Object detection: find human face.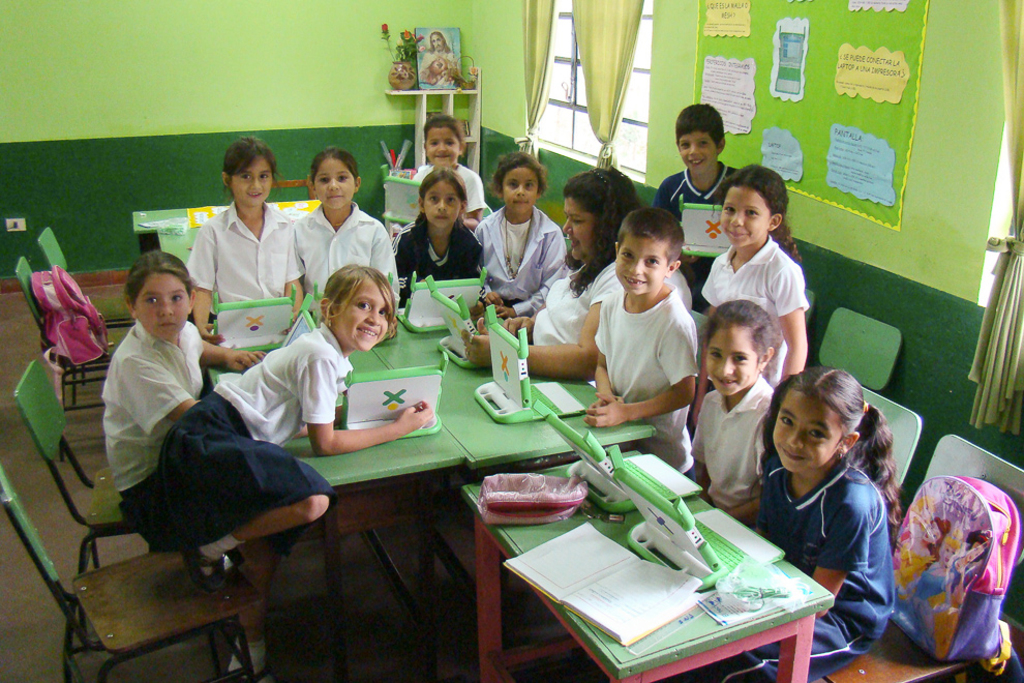
BBox(922, 504, 931, 521).
